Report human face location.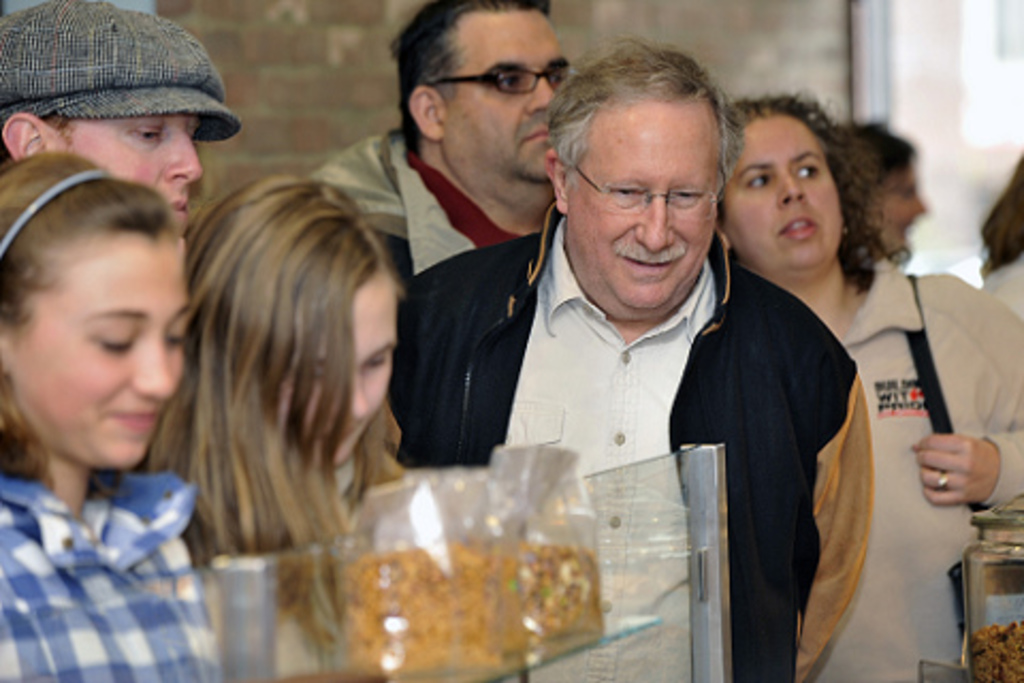
Report: [left=442, top=13, right=580, bottom=188].
